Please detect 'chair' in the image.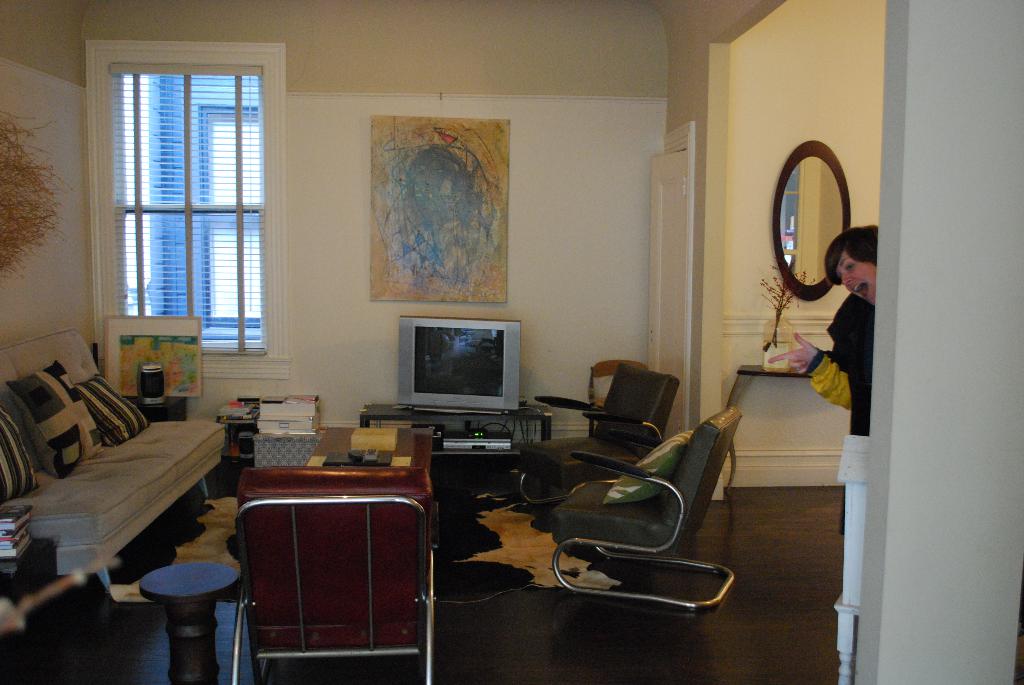
[591,359,650,432].
